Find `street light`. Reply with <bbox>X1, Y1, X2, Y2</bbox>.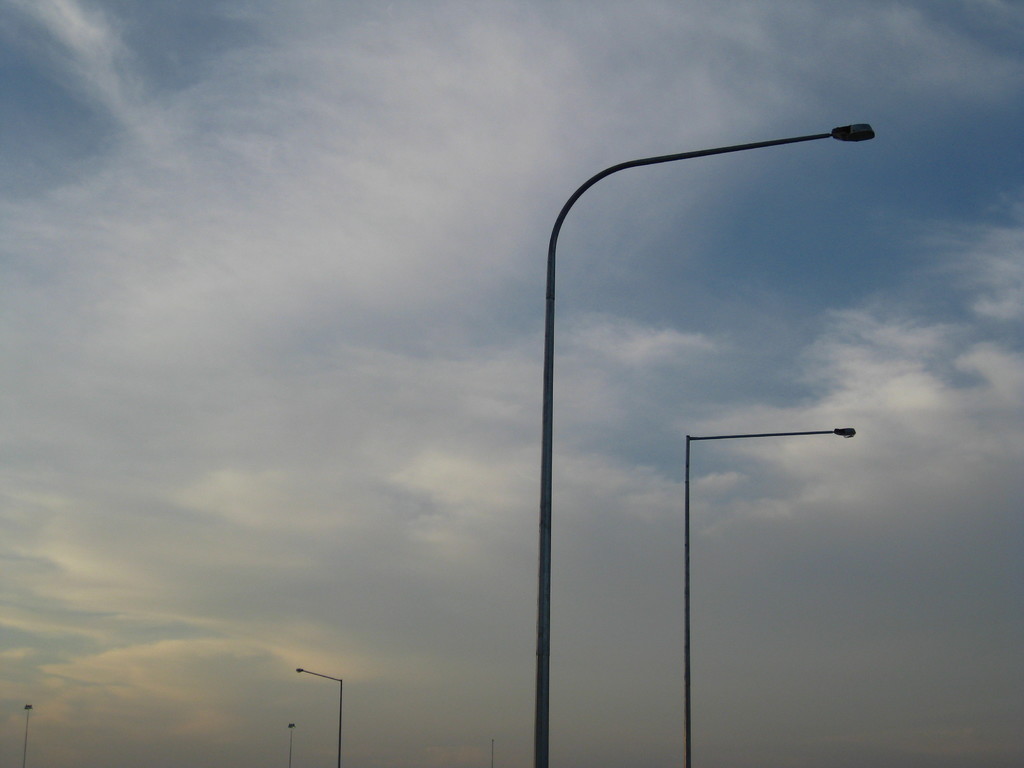
<bbox>575, 90, 867, 607</bbox>.
